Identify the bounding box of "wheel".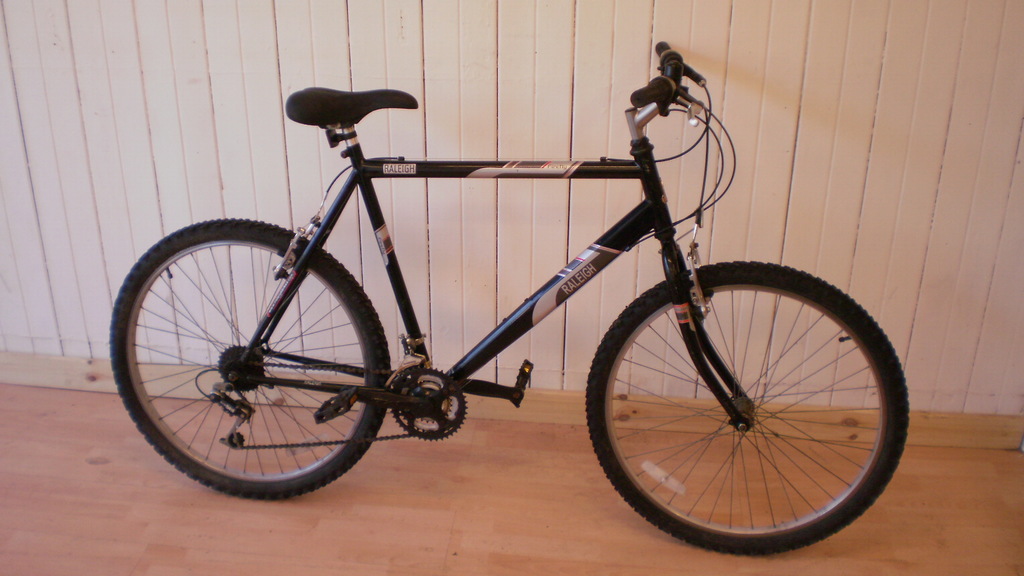
606:243:913:547.
